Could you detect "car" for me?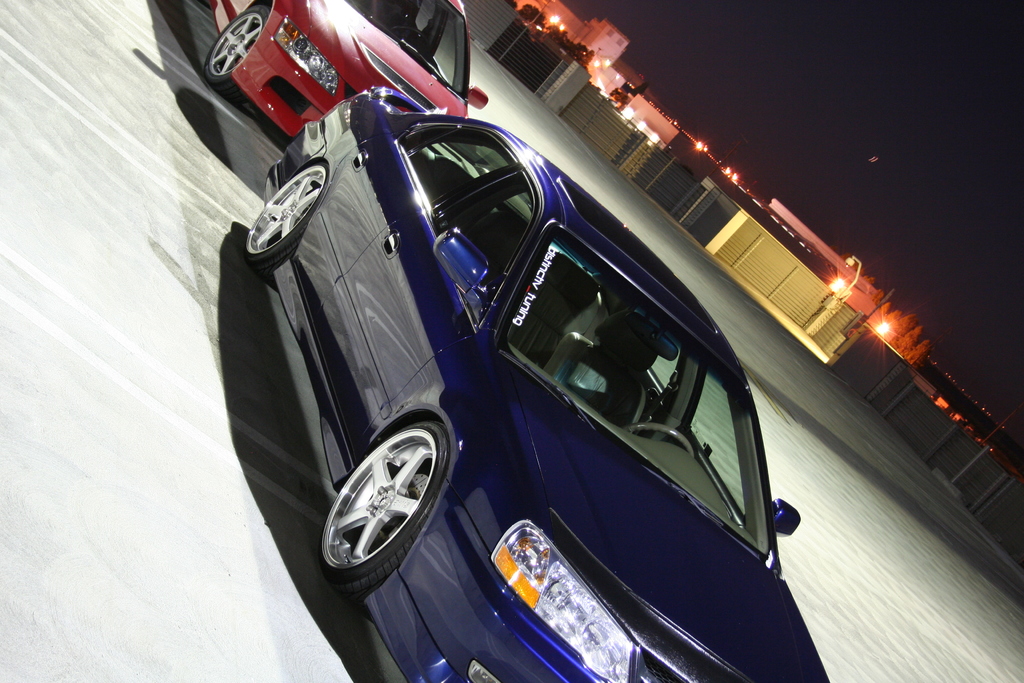
Detection result: box(239, 78, 827, 682).
